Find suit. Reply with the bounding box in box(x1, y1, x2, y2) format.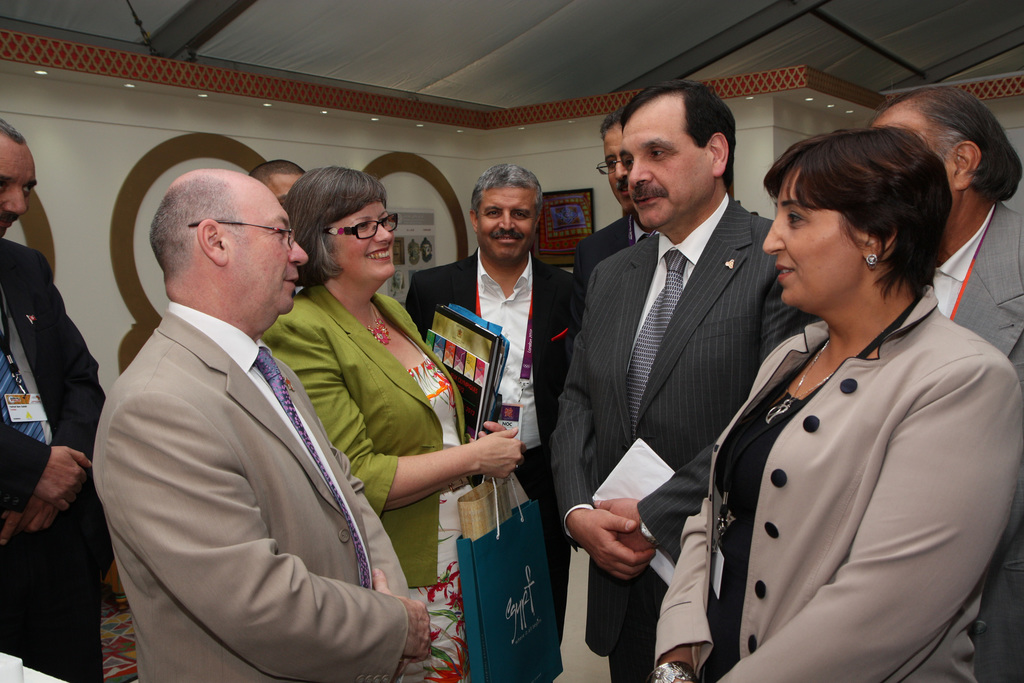
box(0, 233, 106, 682).
